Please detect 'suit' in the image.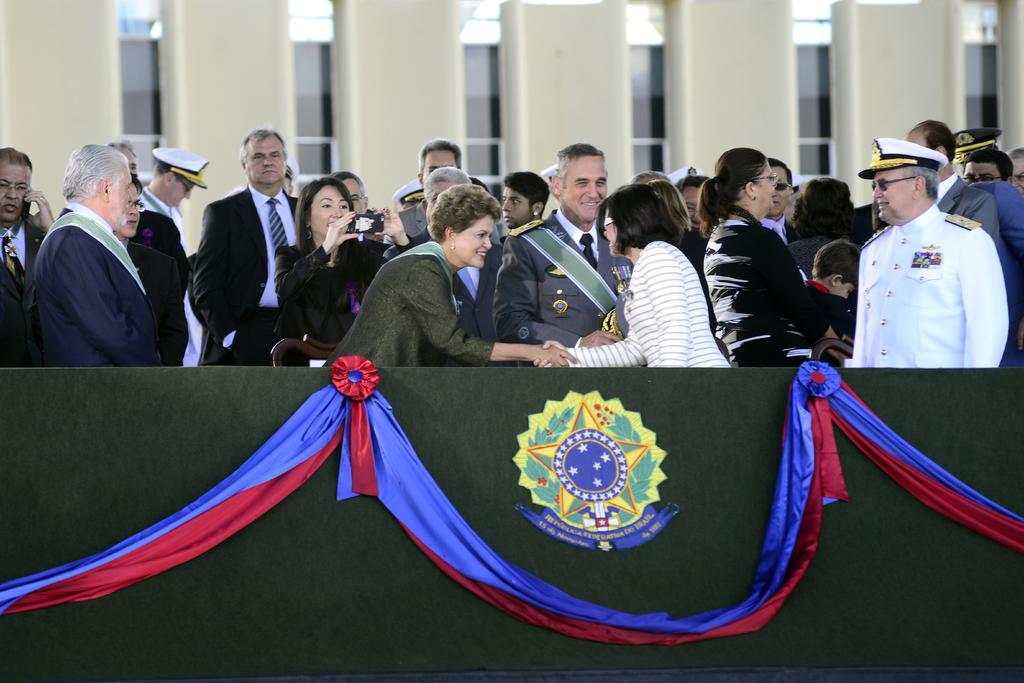
[left=22, top=199, right=169, bottom=373].
